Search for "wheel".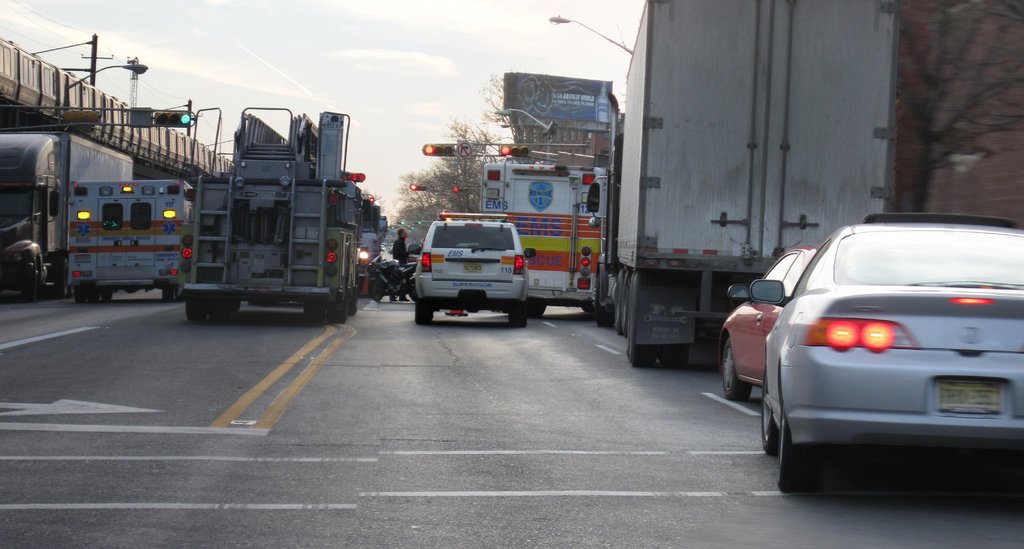
Found at (x1=328, y1=301, x2=344, y2=322).
